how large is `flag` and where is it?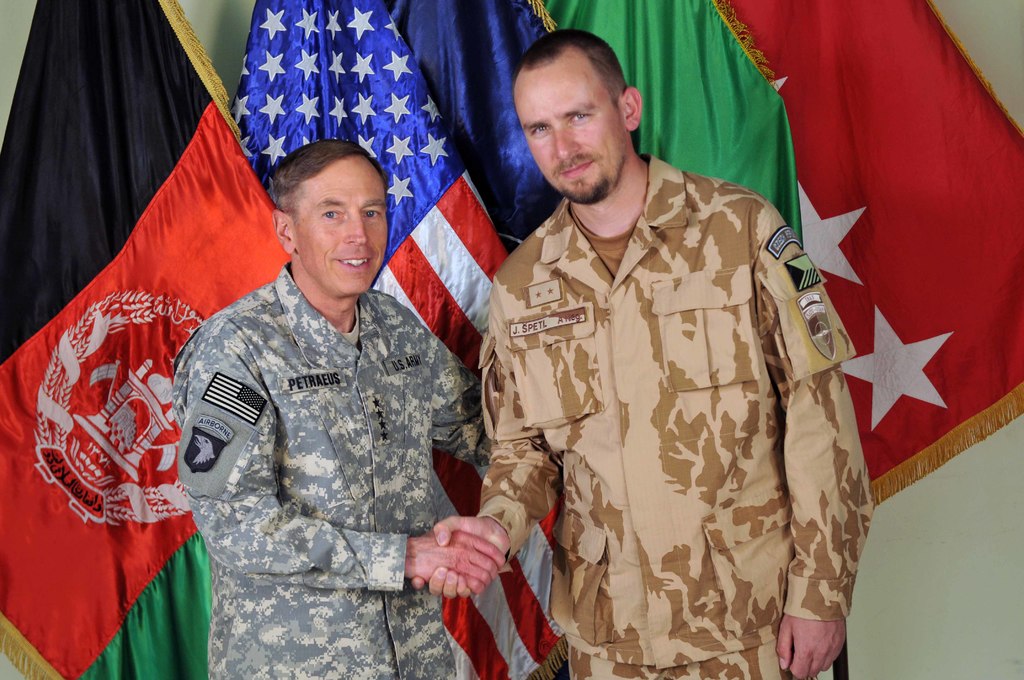
Bounding box: bbox=(221, 0, 578, 679).
